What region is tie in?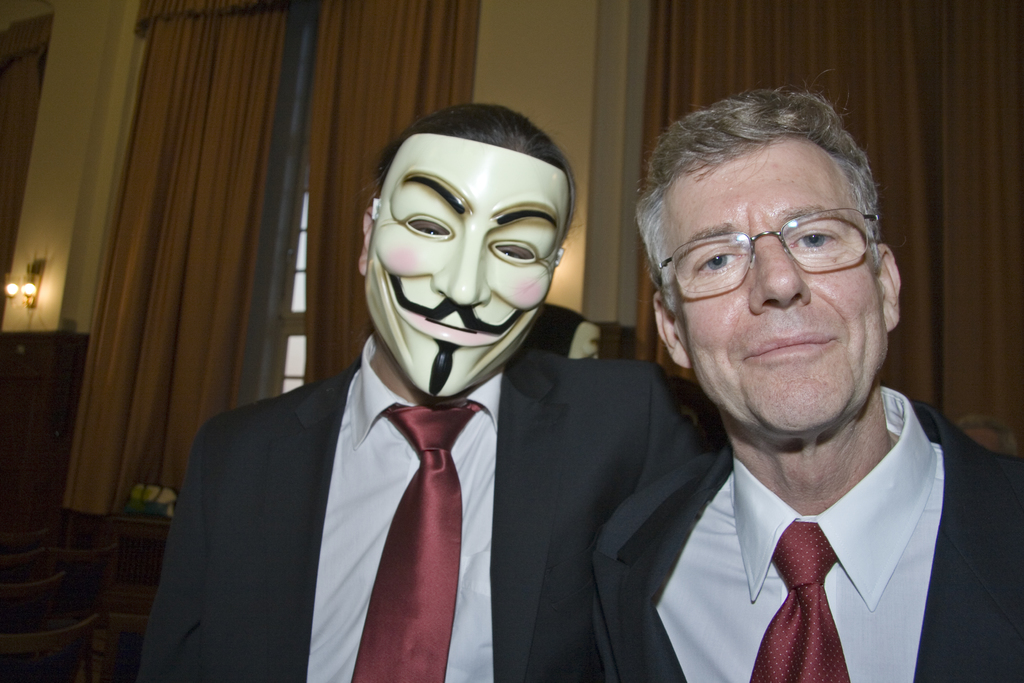
(x1=346, y1=402, x2=486, y2=682).
